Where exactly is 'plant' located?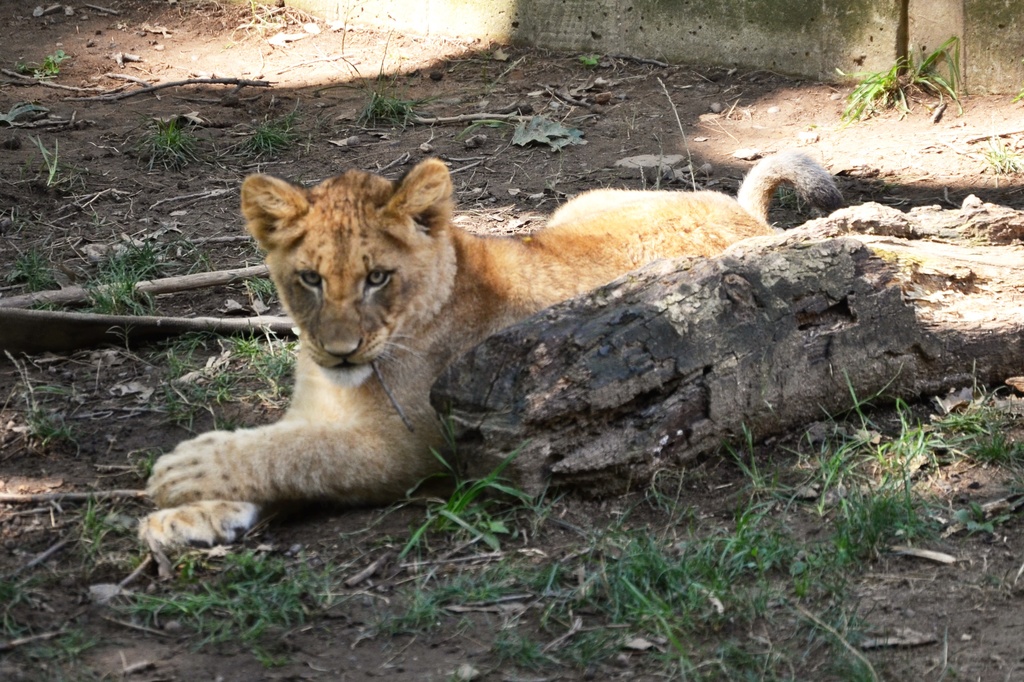
Its bounding box is crop(772, 186, 806, 214).
